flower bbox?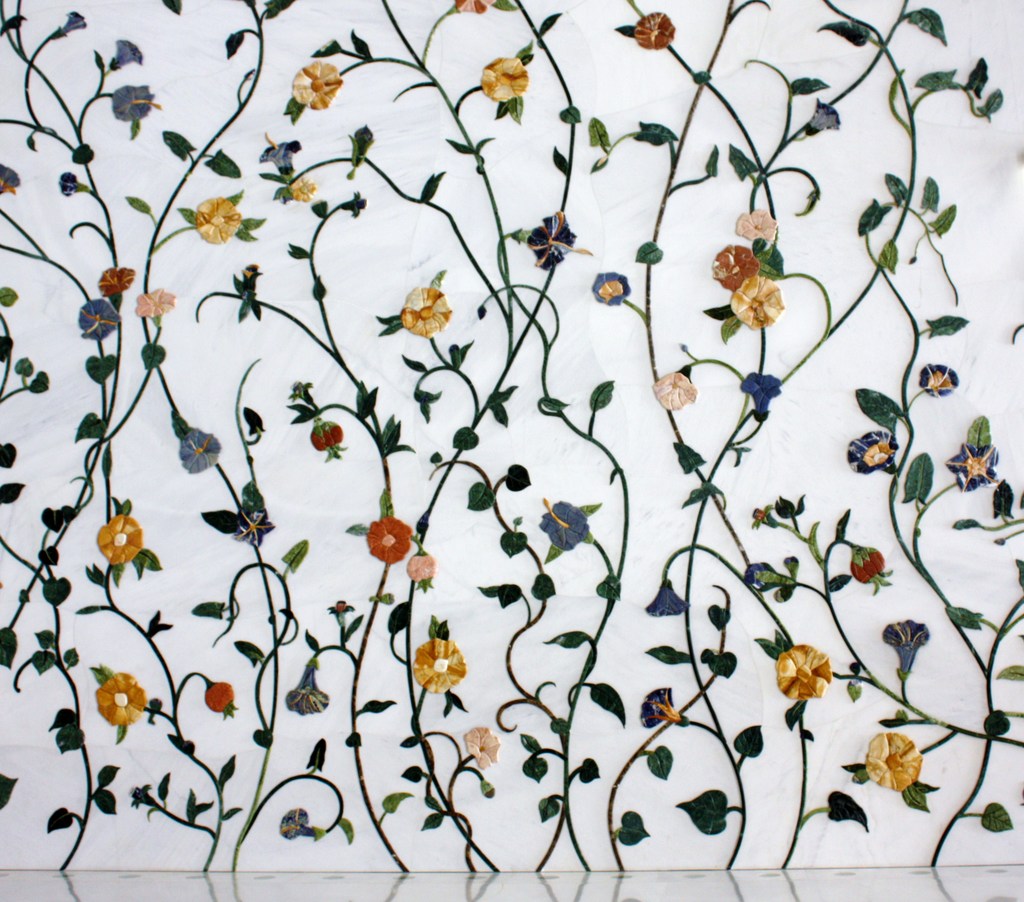
730/275/784/327
